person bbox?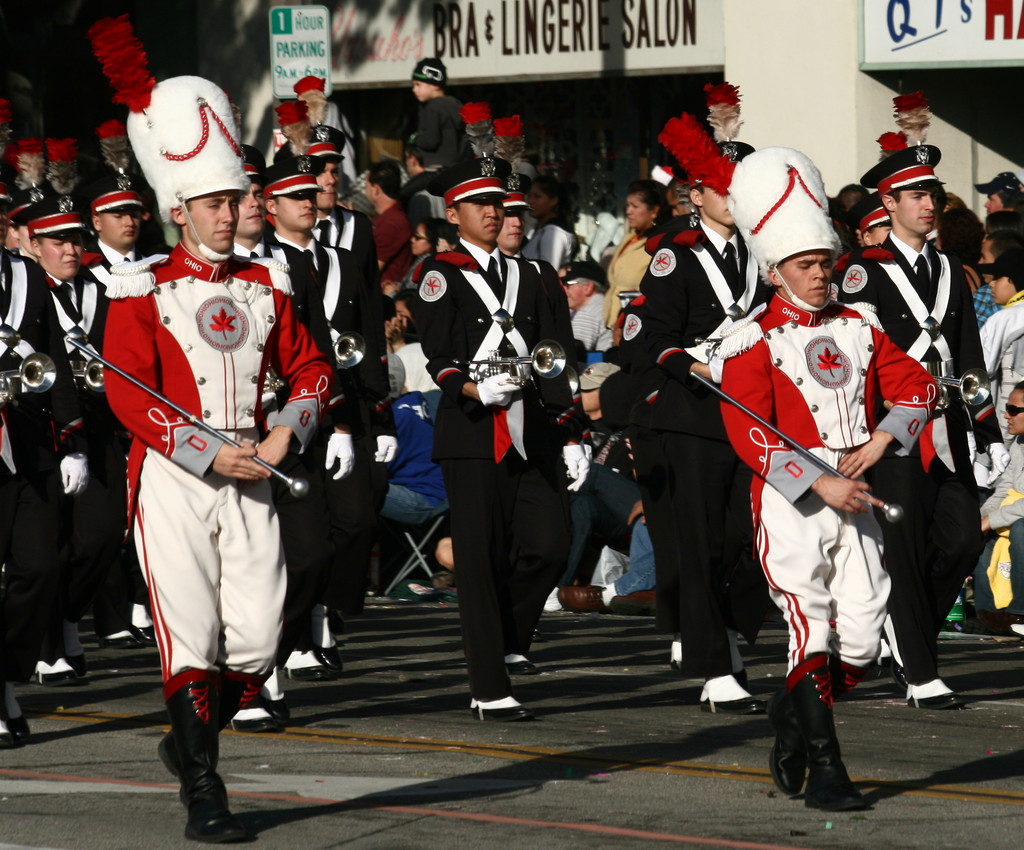
detection(975, 384, 1023, 629)
